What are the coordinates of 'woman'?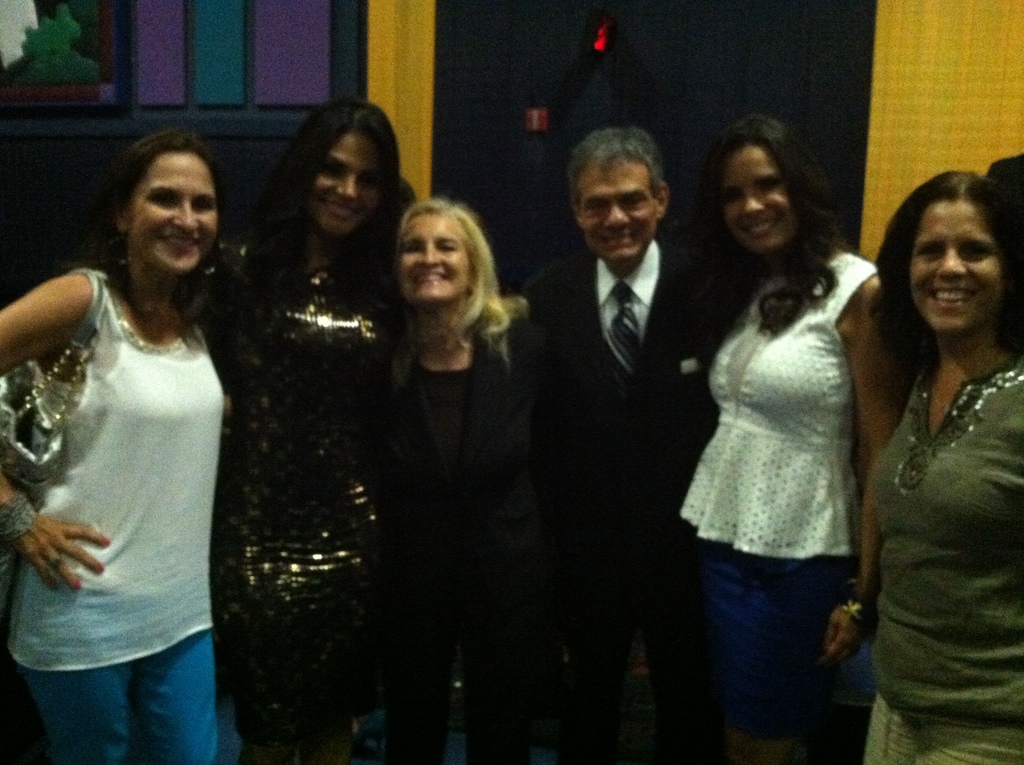
{"x1": 666, "y1": 106, "x2": 921, "y2": 764}.
